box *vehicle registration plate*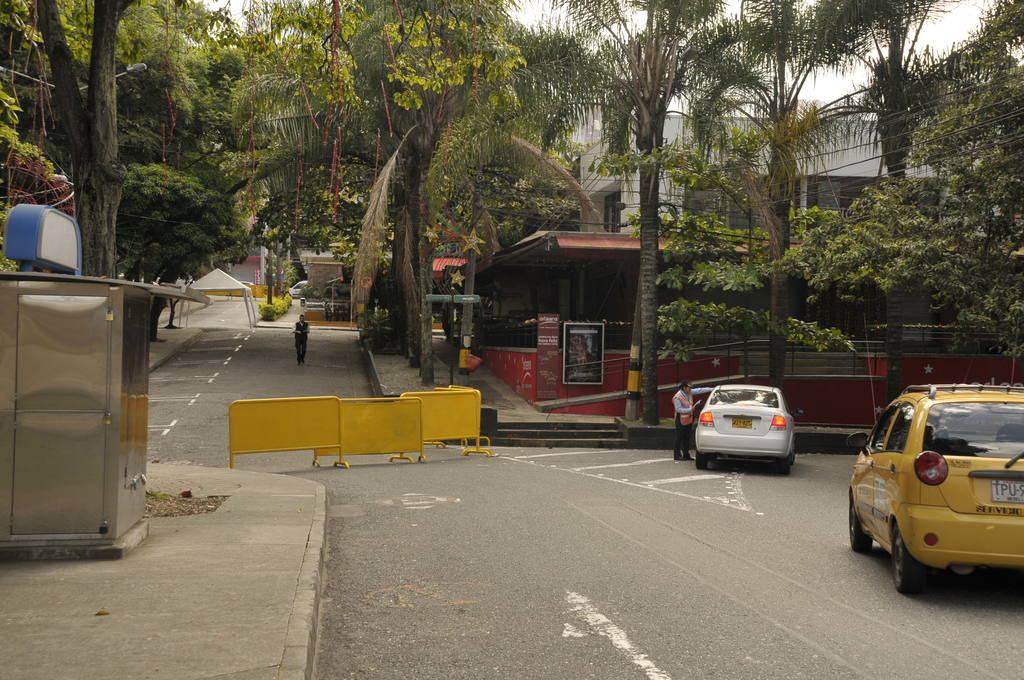
{"x1": 733, "y1": 417, "x2": 751, "y2": 425}
